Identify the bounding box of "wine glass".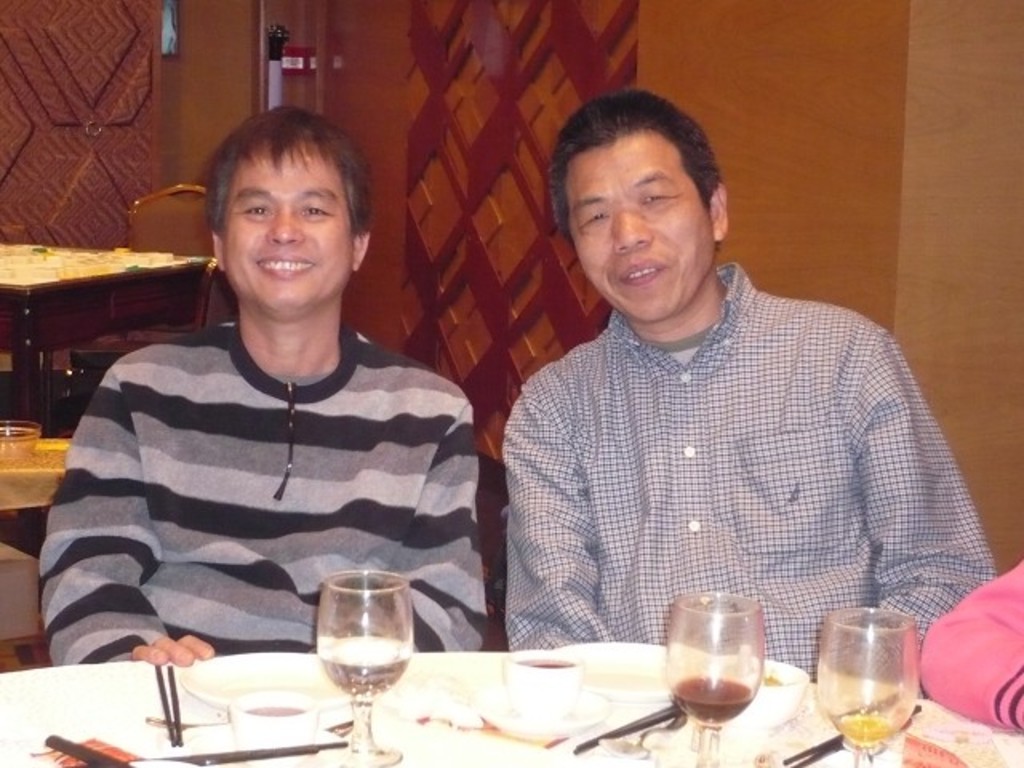
pyautogui.locateOnScreen(813, 605, 923, 766).
